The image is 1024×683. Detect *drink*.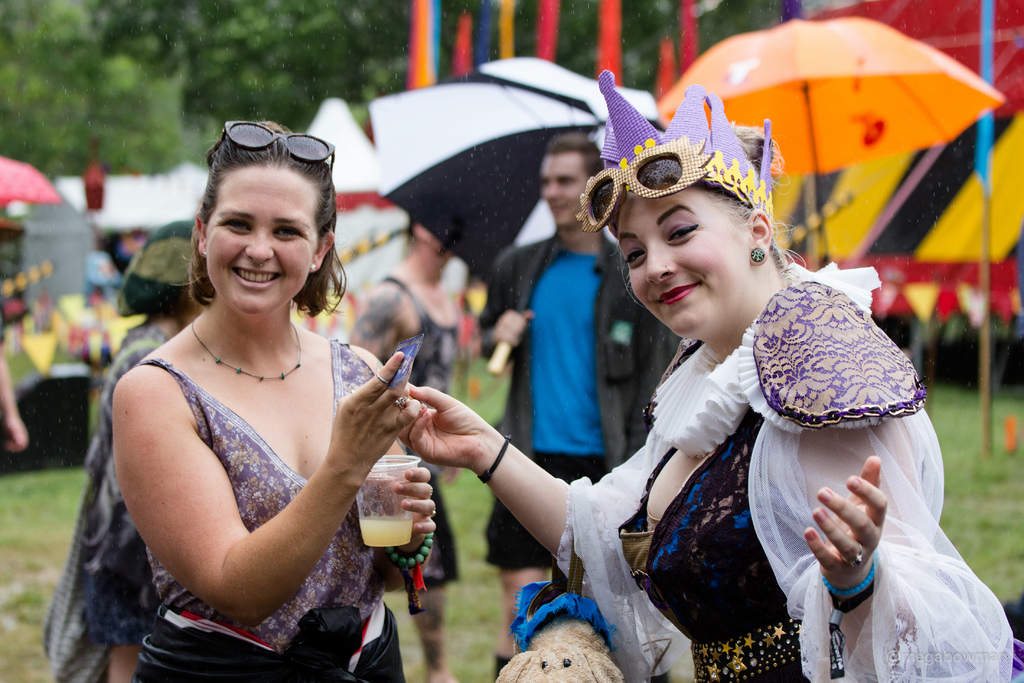
Detection: 355,513,413,541.
